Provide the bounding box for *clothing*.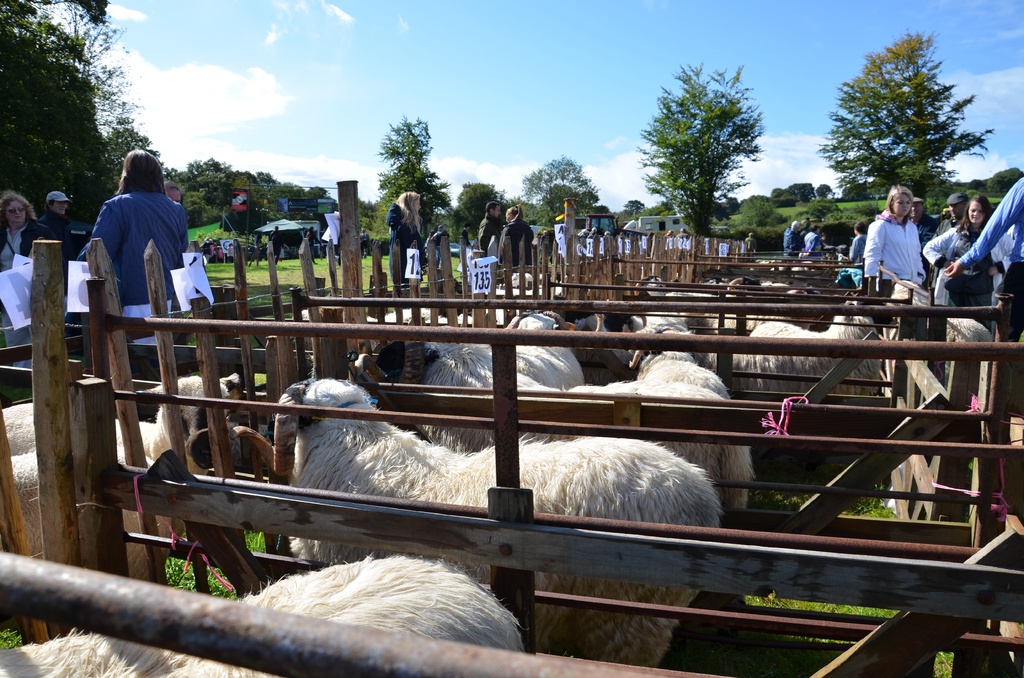
(x1=803, y1=229, x2=822, y2=255).
